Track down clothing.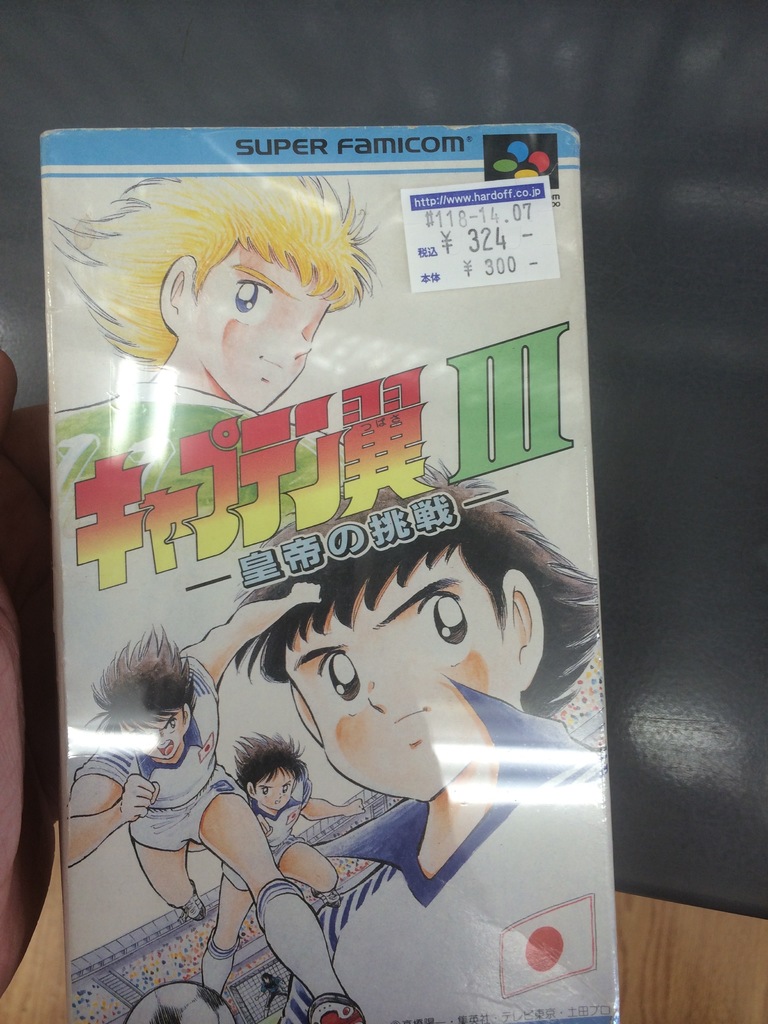
Tracked to select_region(236, 781, 312, 897).
